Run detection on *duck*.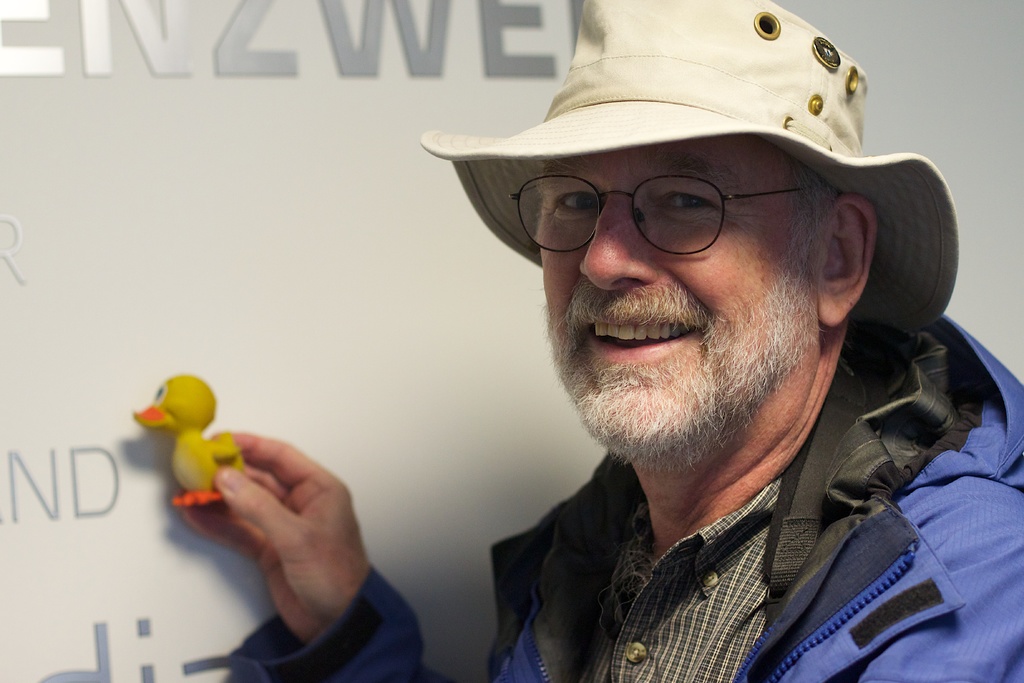
Result: Rect(128, 372, 243, 505).
